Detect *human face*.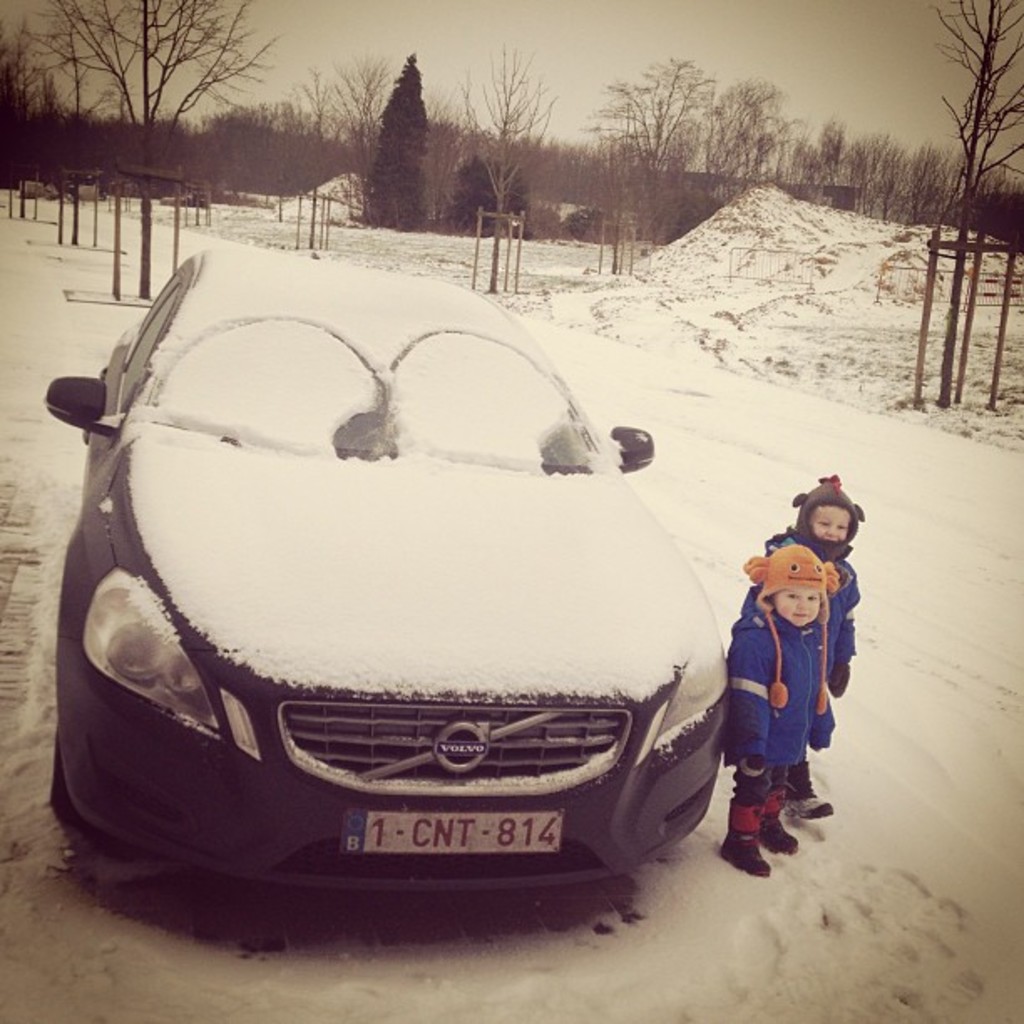
Detected at detection(813, 507, 853, 540).
